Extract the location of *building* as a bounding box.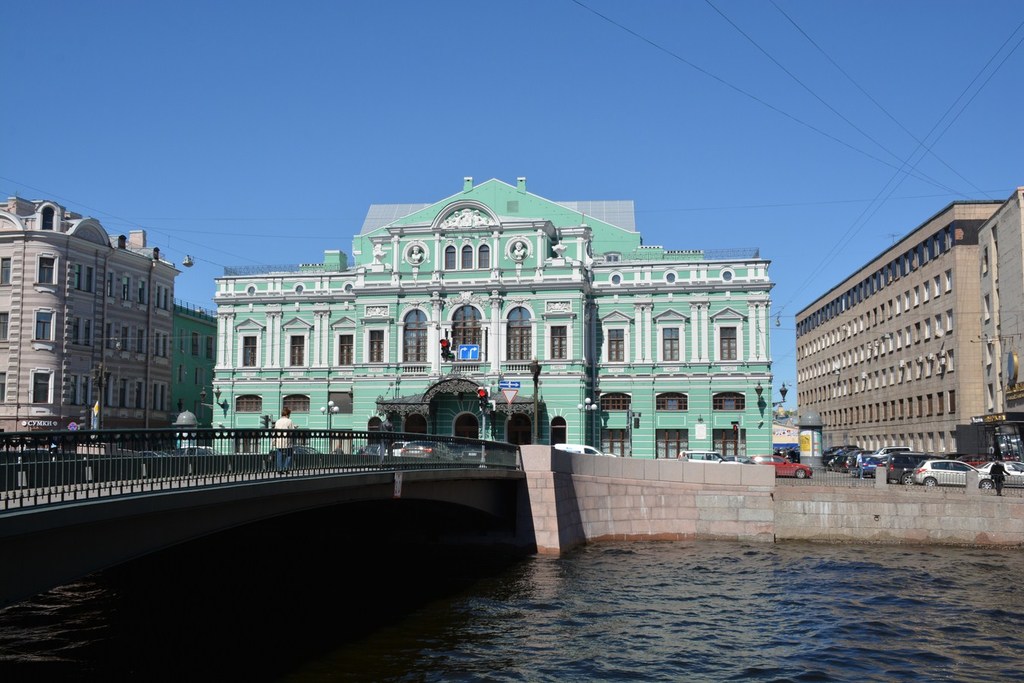
{"x1": 167, "y1": 304, "x2": 215, "y2": 450}.
